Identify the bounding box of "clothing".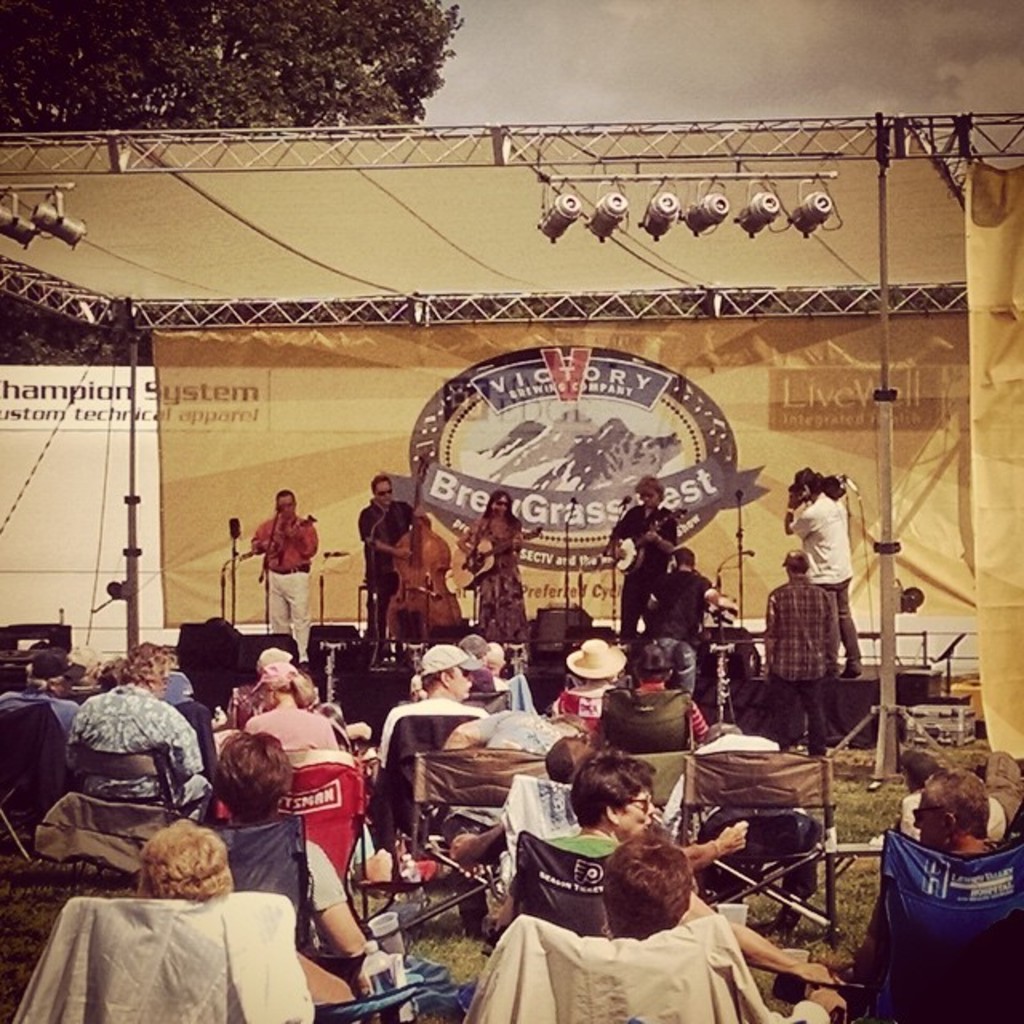
BBox(789, 488, 858, 590).
